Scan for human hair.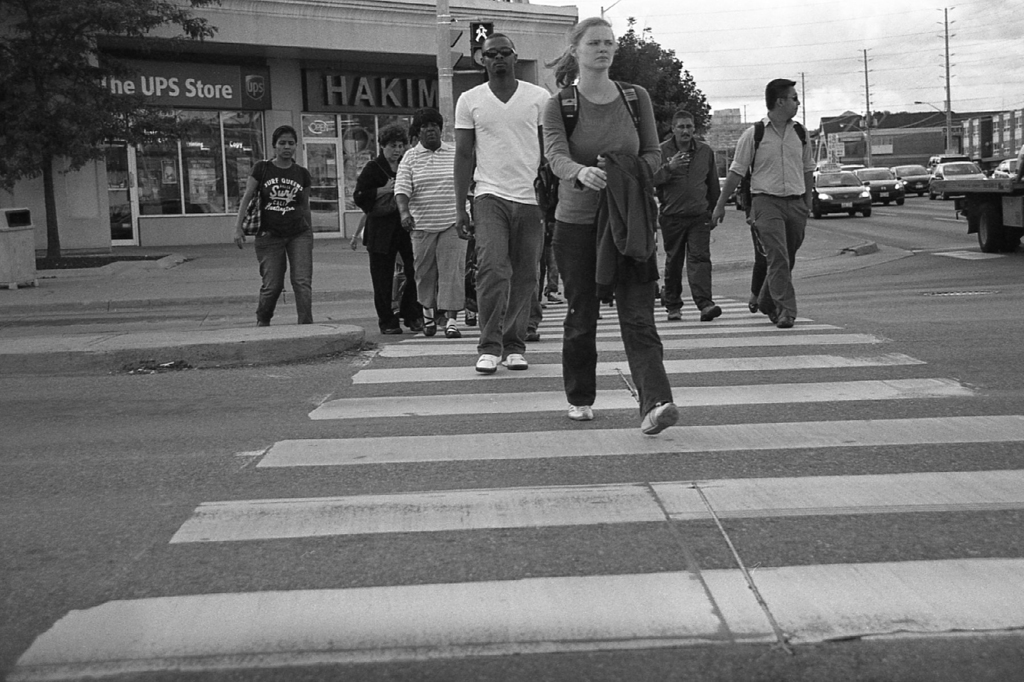
Scan result: crop(541, 17, 615, 88).
